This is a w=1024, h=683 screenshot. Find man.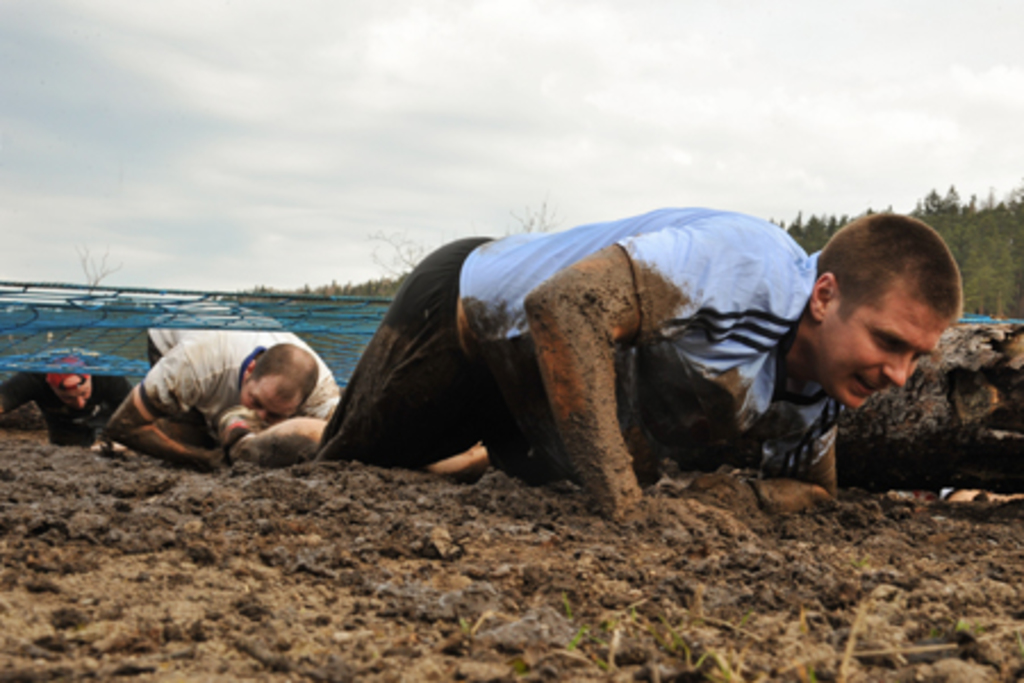
Bounding box: Rect(93, 326, 341, 467).
